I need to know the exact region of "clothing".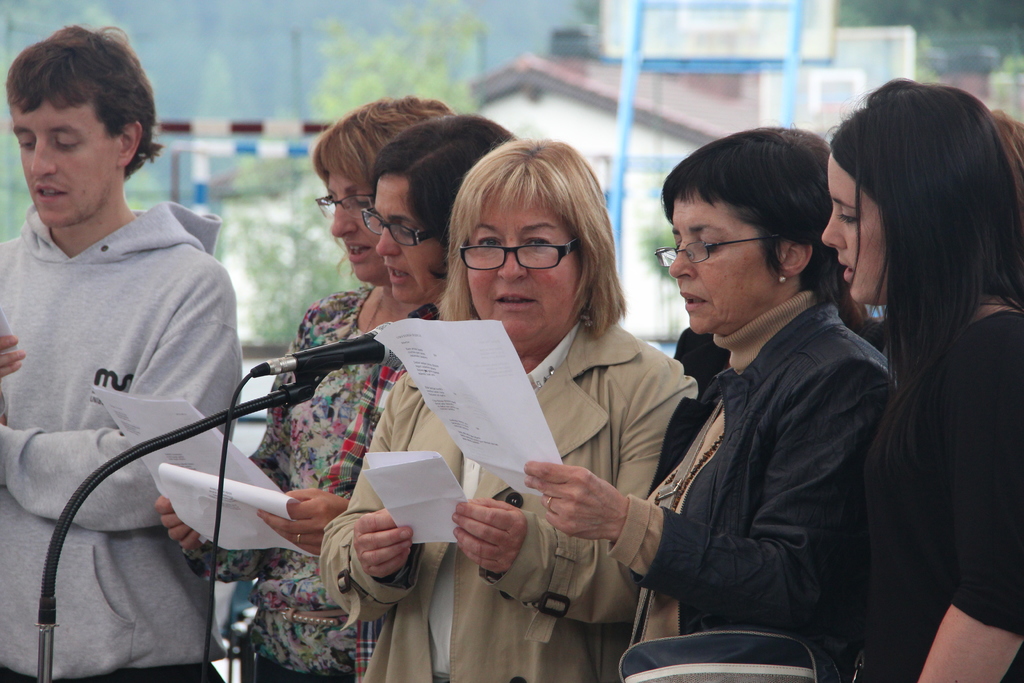
Region: select_region(634, 214, 914, 682).
